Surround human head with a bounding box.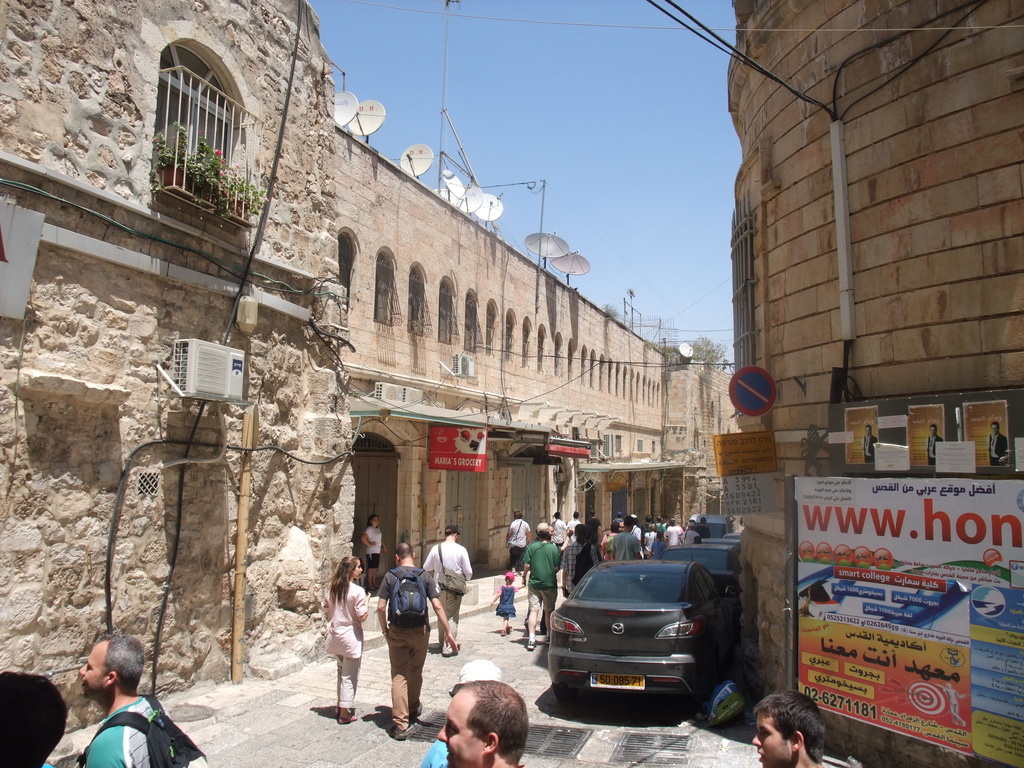
rect(749, 691, 829, 767).
